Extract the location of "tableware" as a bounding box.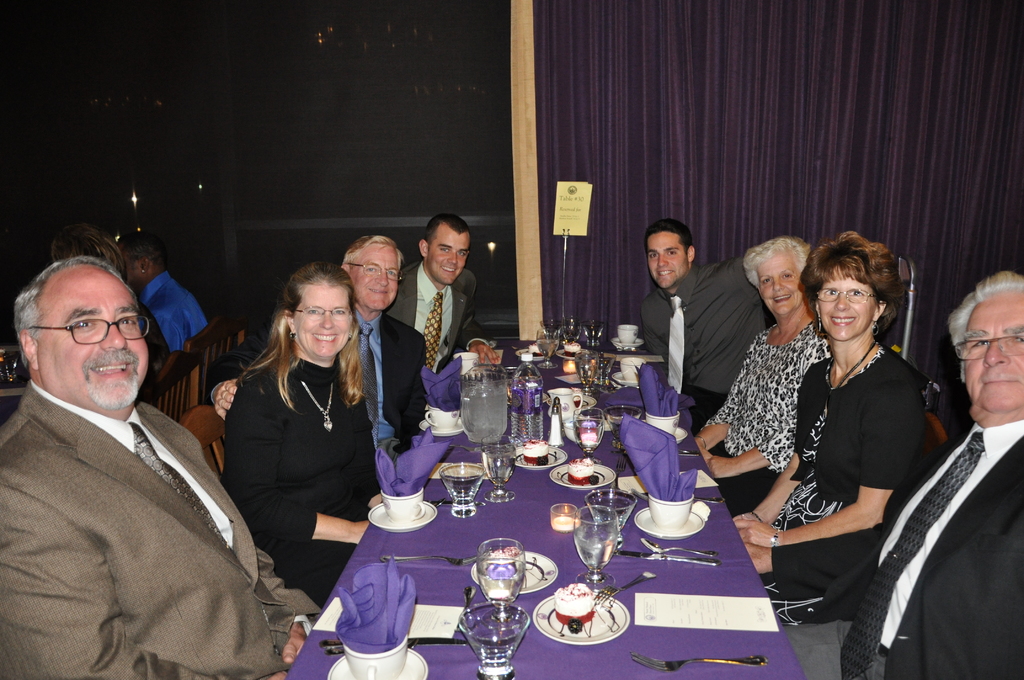
379:485:425:522.
